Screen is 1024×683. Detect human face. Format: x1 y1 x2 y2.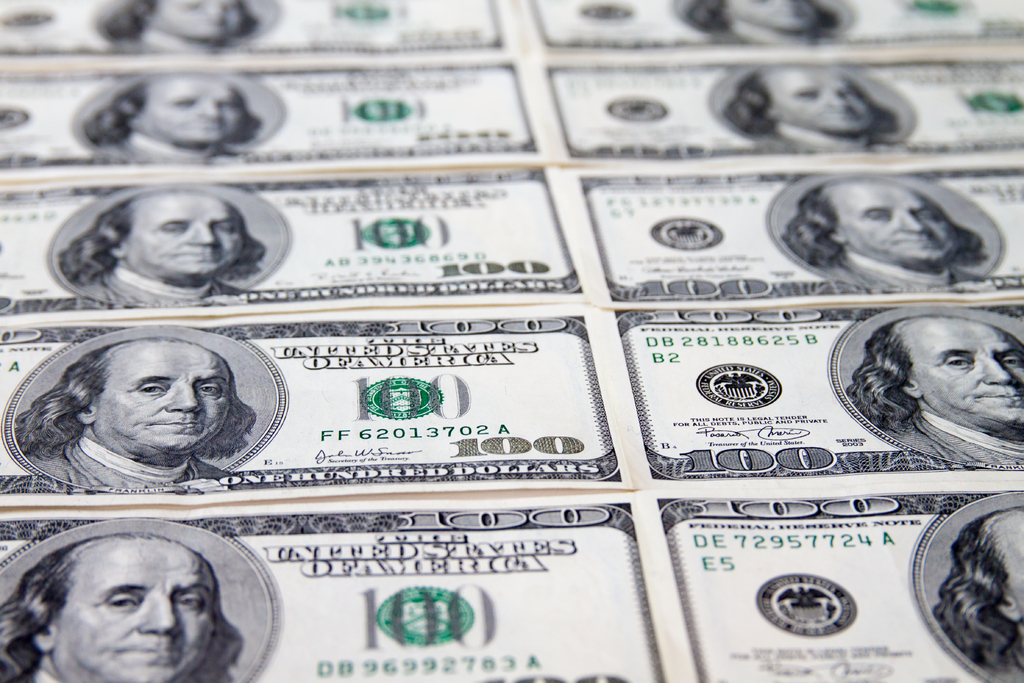
915 320 1023 424.
